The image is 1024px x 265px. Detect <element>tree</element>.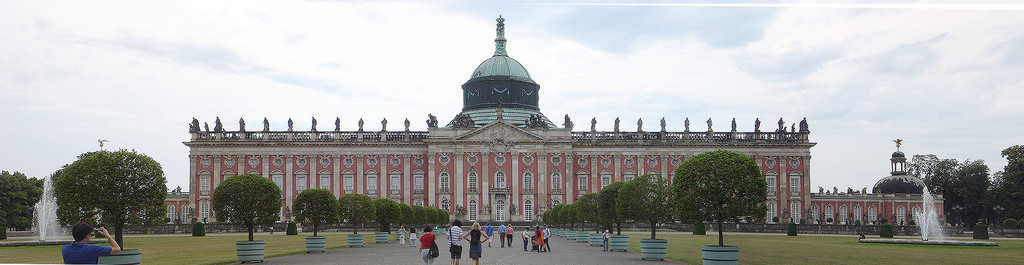
Detection: [294,184,343,238].
